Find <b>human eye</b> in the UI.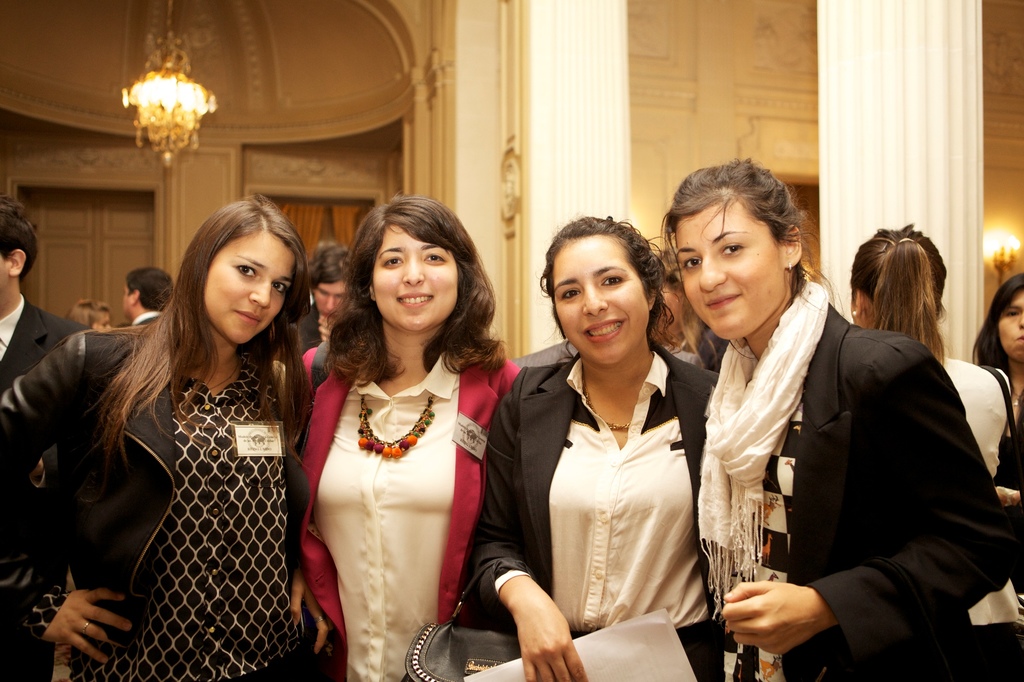
UI element at Rect(272, 279, 287, 295).
